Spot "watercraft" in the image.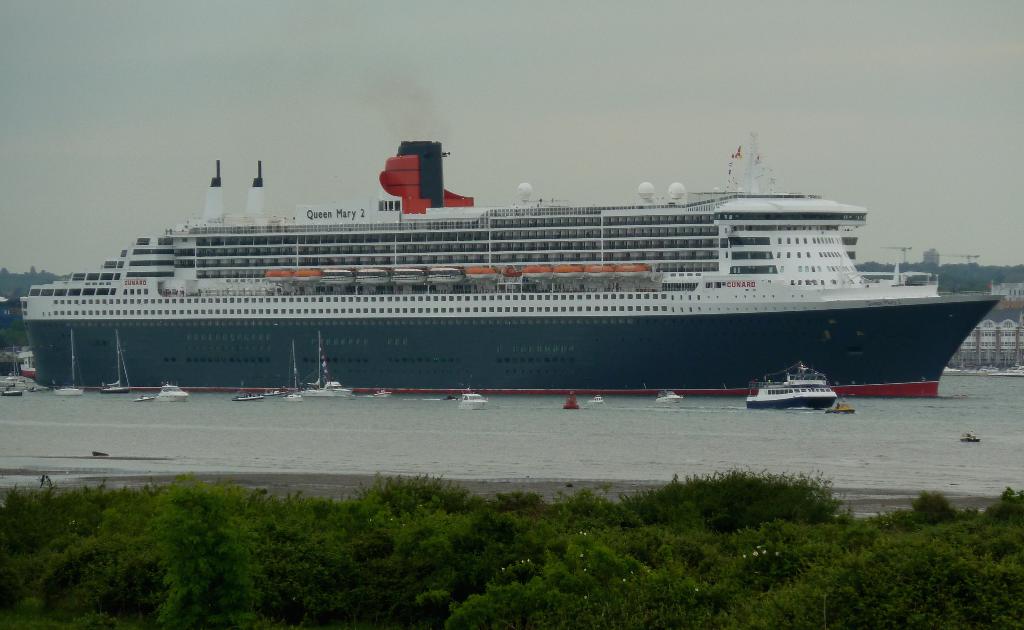
"watercraft" found at Rect(593, 398, 608, 404).
